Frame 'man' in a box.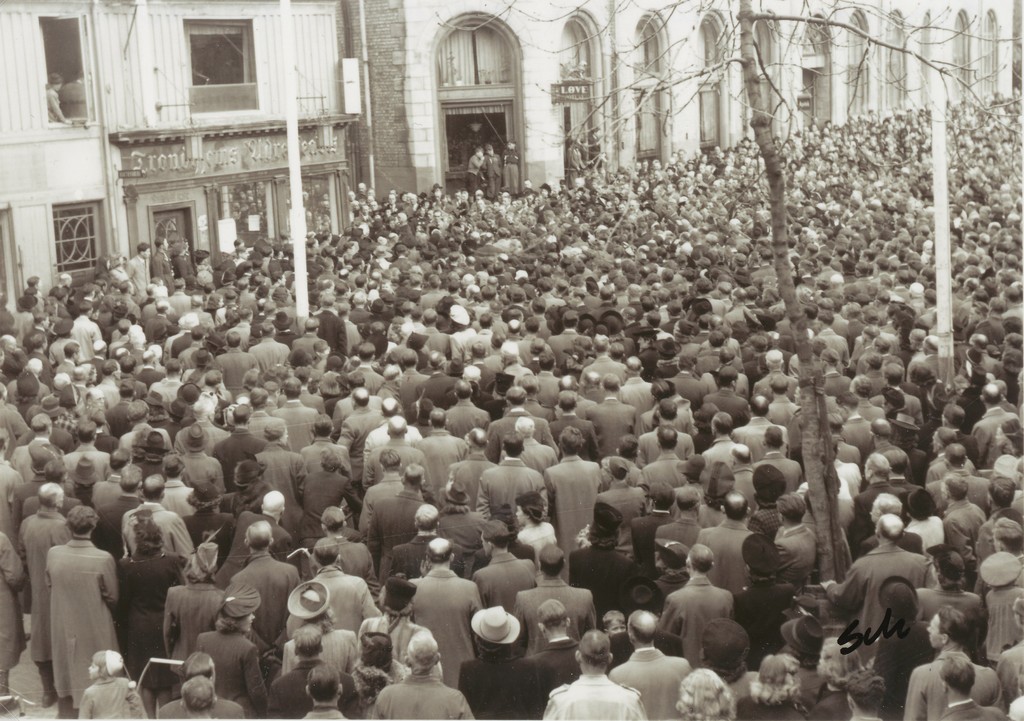
672, 560, 747, 683.
